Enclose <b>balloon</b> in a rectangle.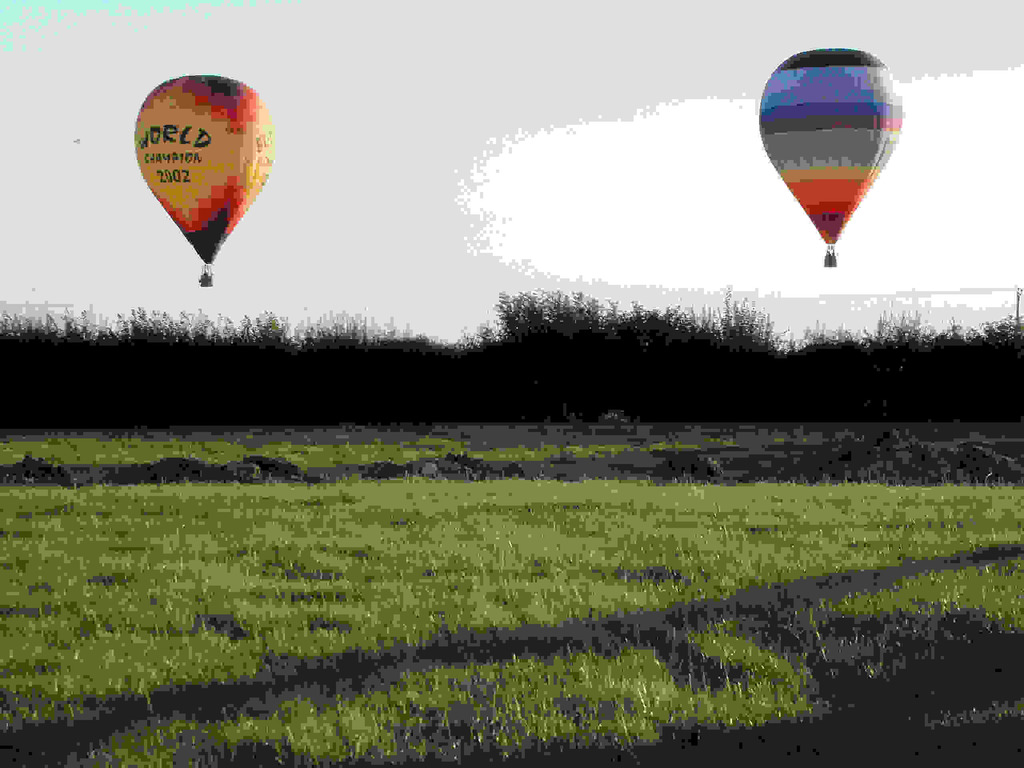
bbox=(132, 73, 272, 267).
